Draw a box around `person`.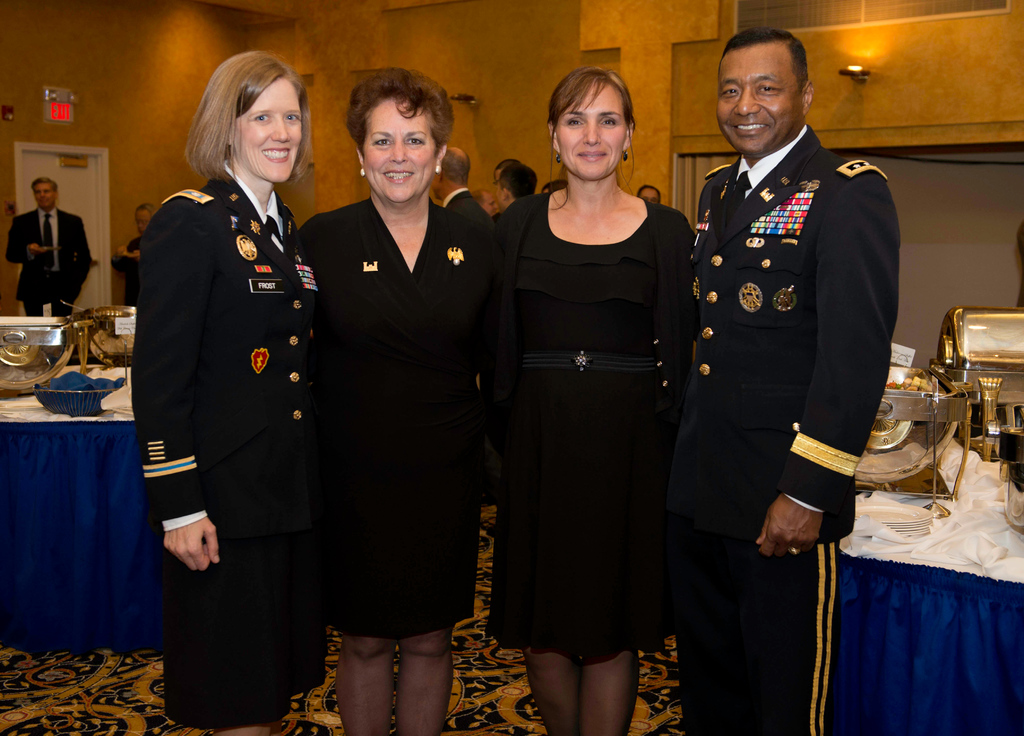
bbox=(476, 63, 706, 735).
